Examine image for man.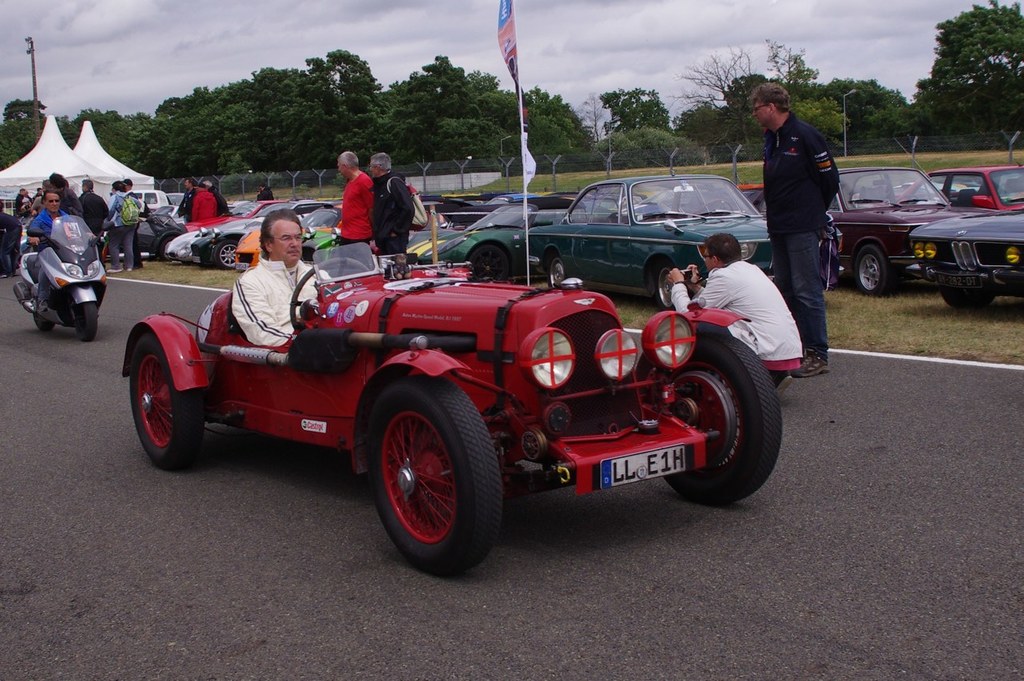
Examination result: 337/150/378/273.
